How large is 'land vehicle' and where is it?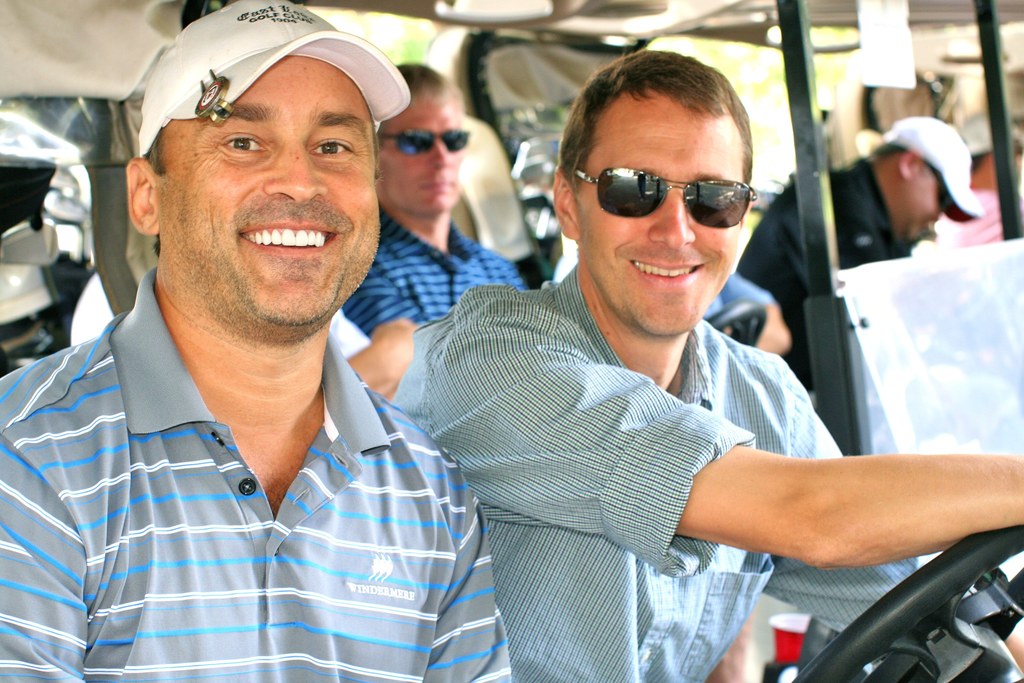
Bounding box: <box>2,1,1023,680</box>.
